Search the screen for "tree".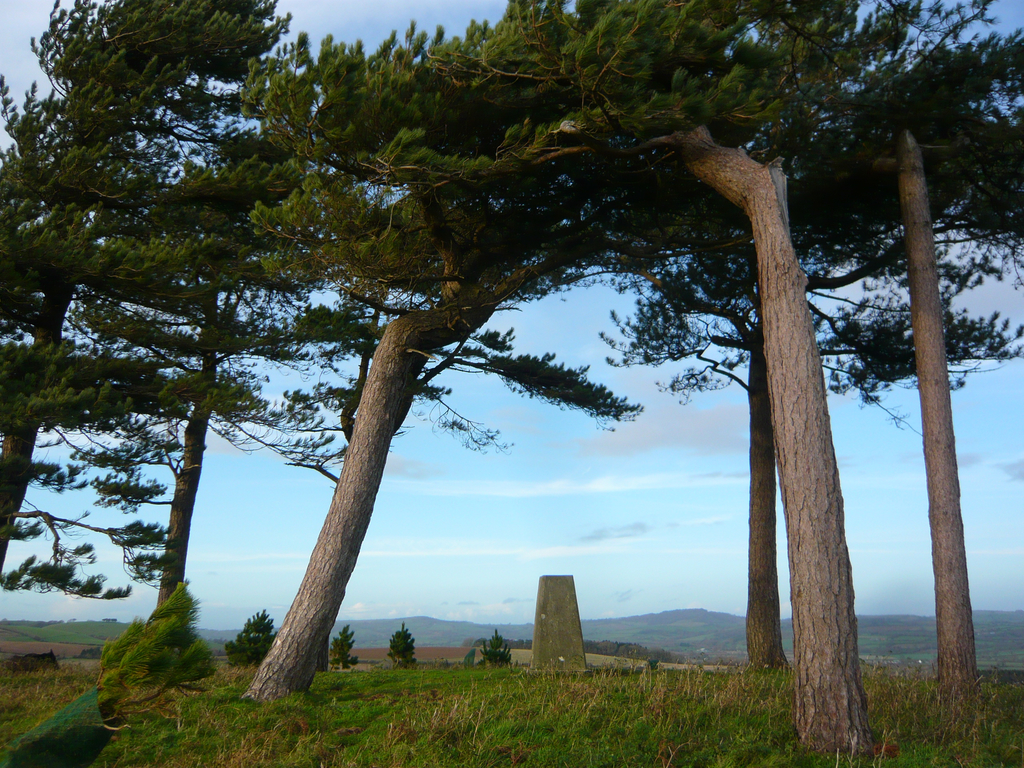
Found at left=392, top=620, right=419, bottom=671.
